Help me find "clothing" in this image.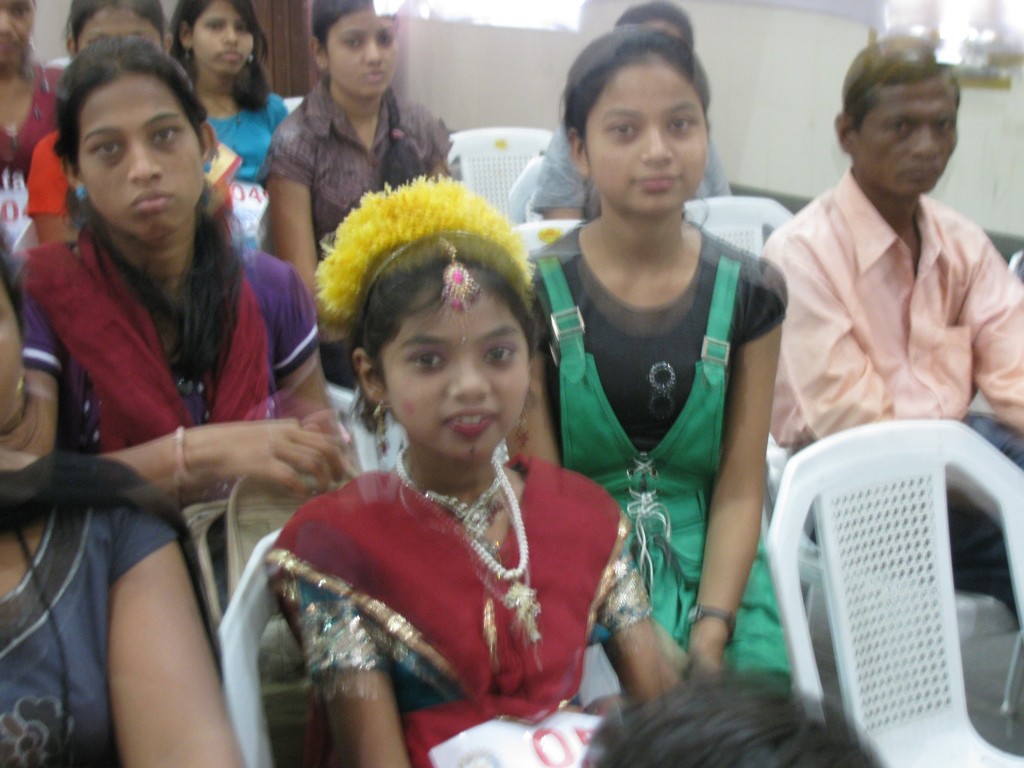
Found it: crop(18, 127, 234, 230).
